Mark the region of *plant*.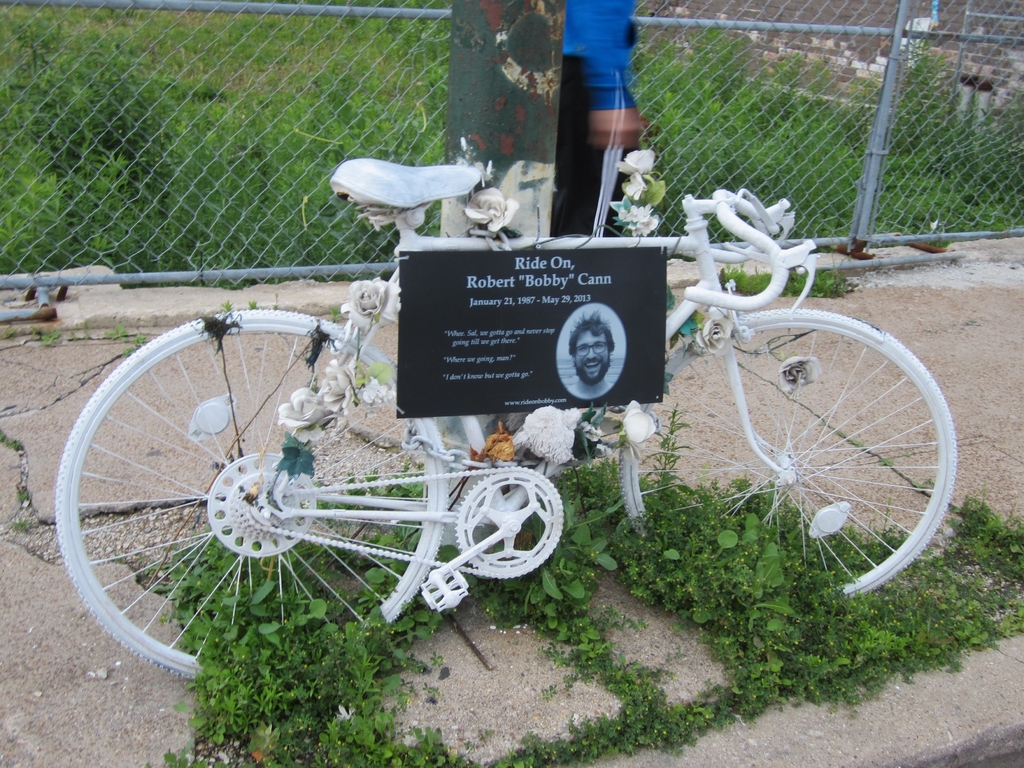
Region: {"x1": 0, "y1": 430, "x2": 22, "y2": 454}.
